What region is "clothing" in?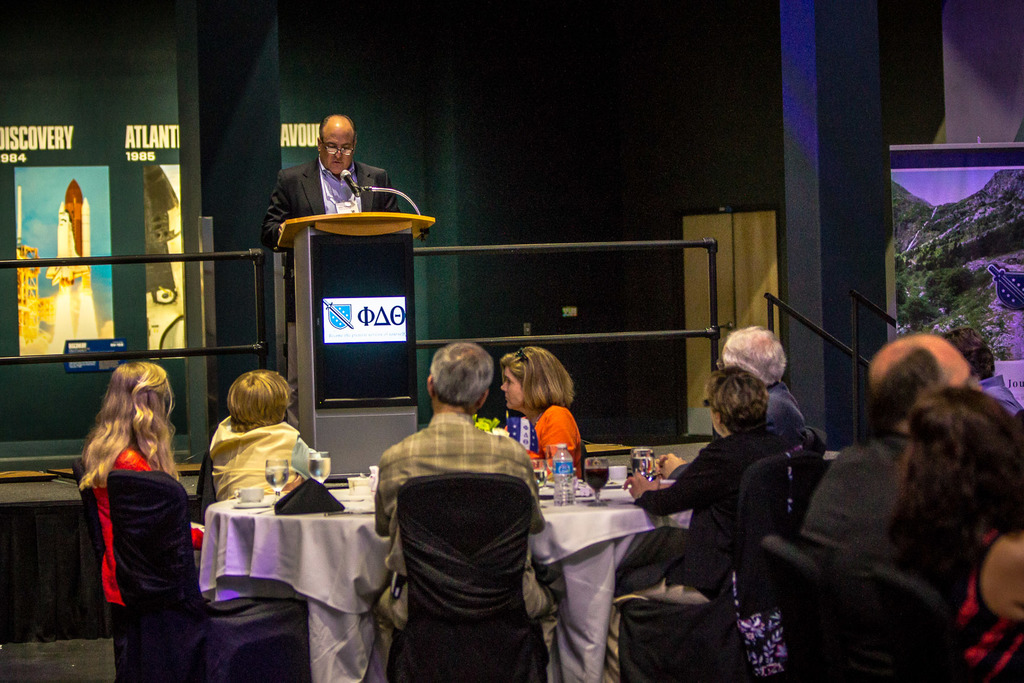
bbox=[364, 382, 548, 666].
